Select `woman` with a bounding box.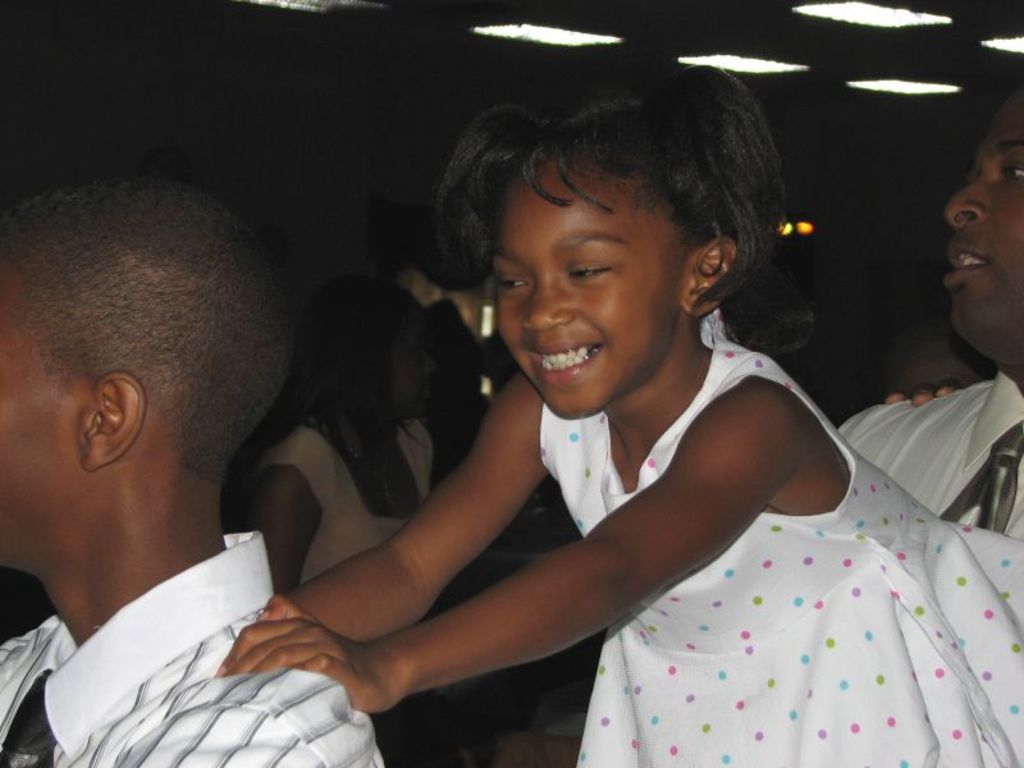
<region>232, 269, 449, 602</region>.
